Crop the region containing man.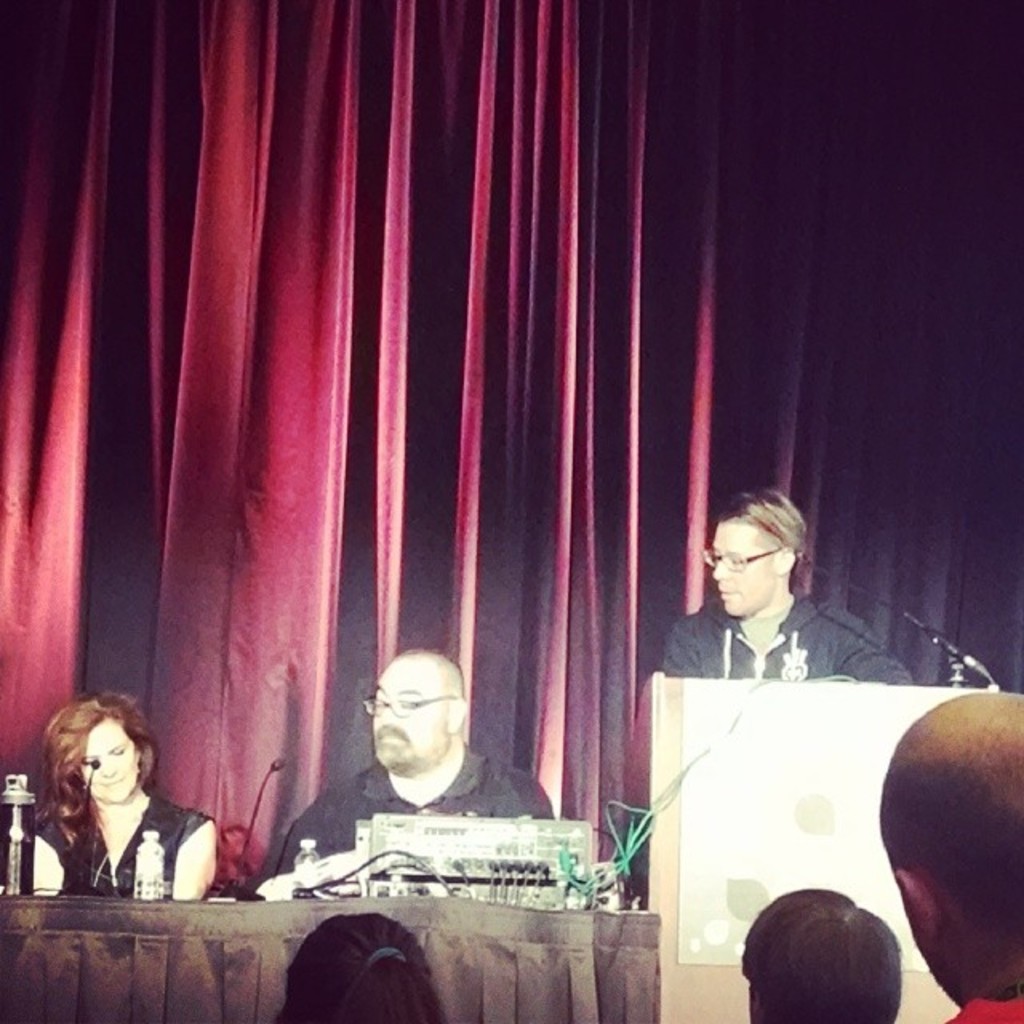
Crop region: left=659, top=486, right=912, bottom=680.
